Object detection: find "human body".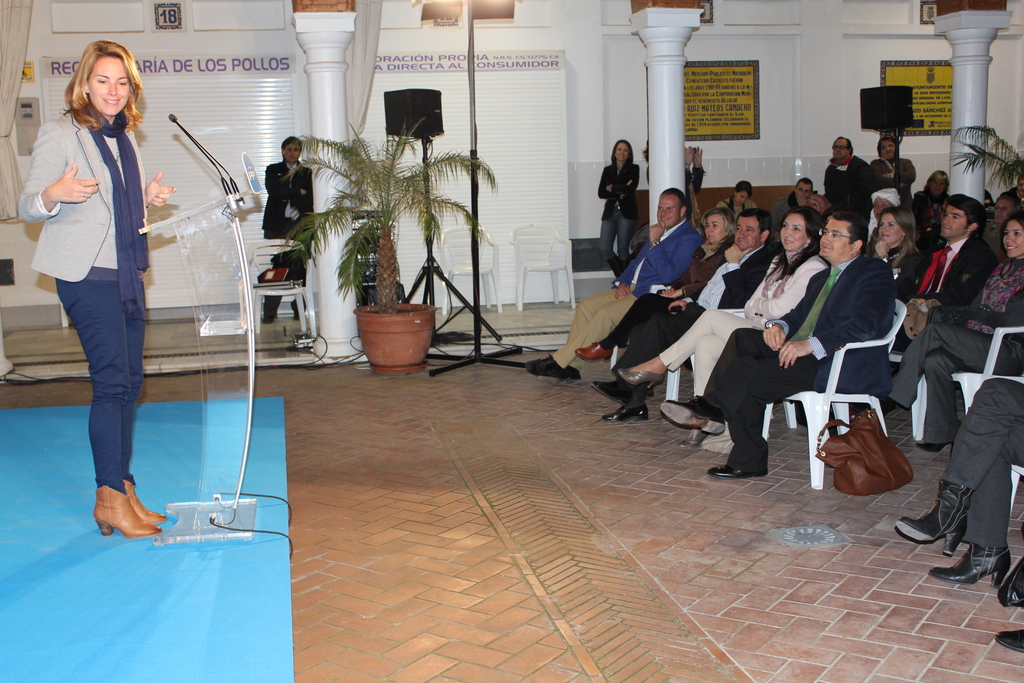
[827,155,876,226].
